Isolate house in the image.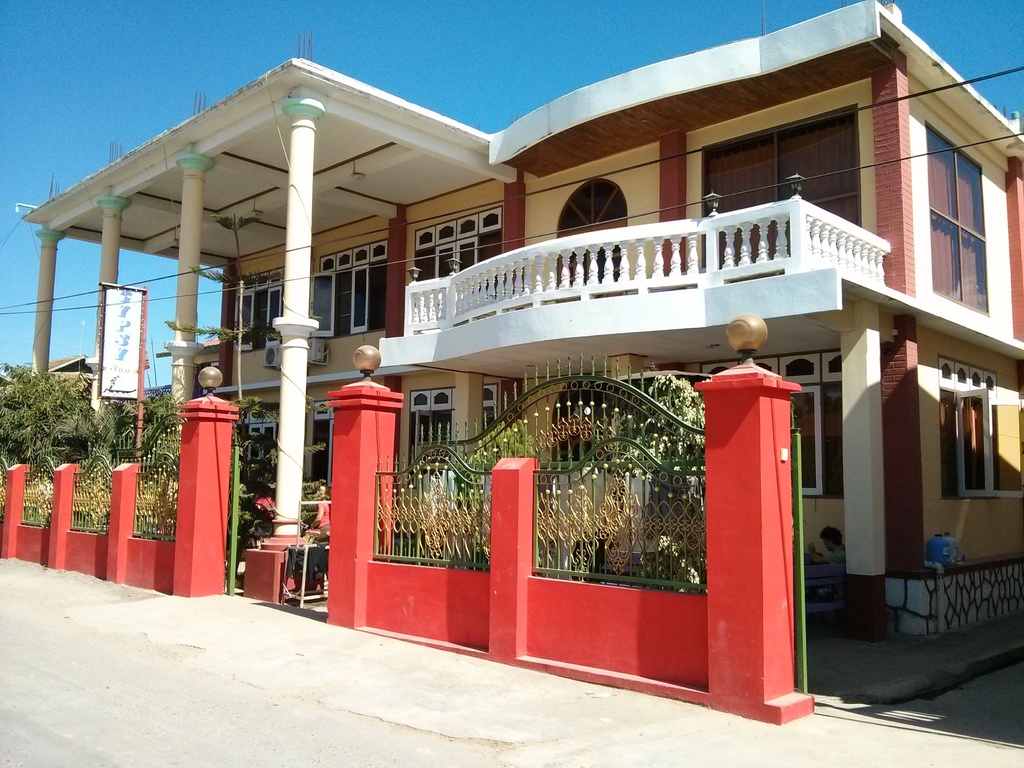
Isolated region: left=22, top=56, right=1022, bottom=632.
